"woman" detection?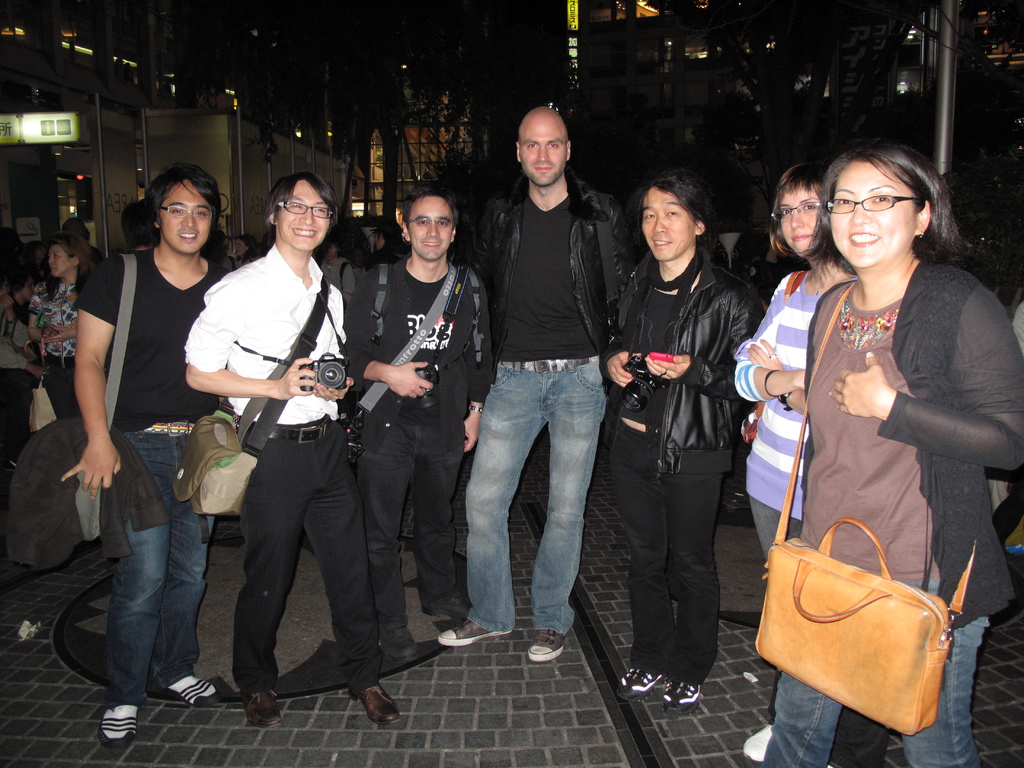
bbox=[365, 225, 399, 269]
